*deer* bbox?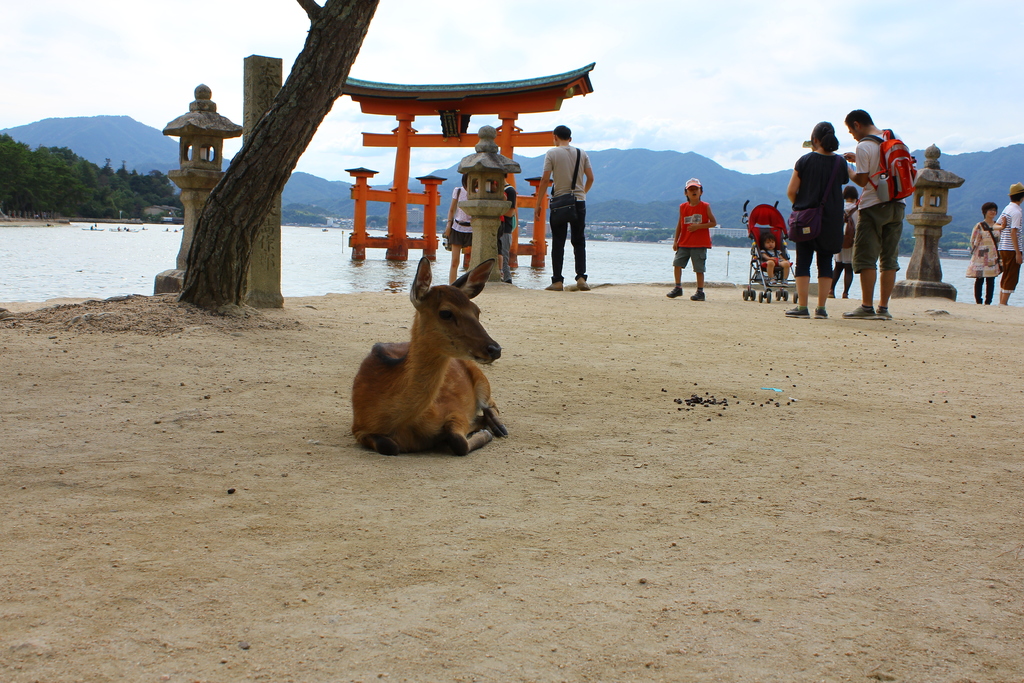
select_region(351, 255, 508, 447)
